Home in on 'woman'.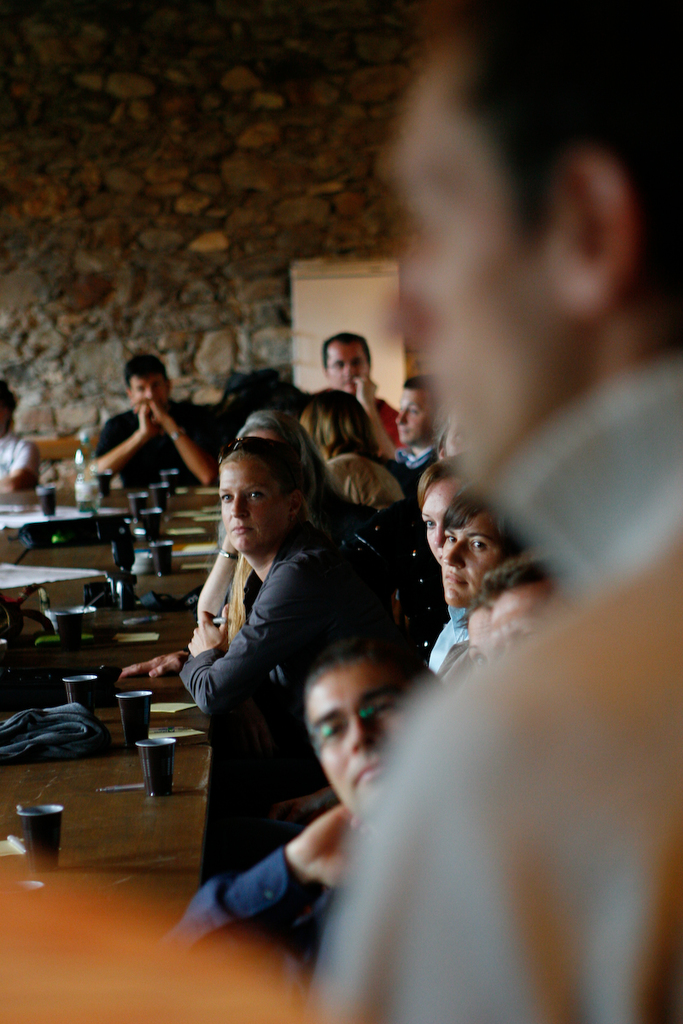
Homed in at [left=168, top=412, right=390, bottom=894].
